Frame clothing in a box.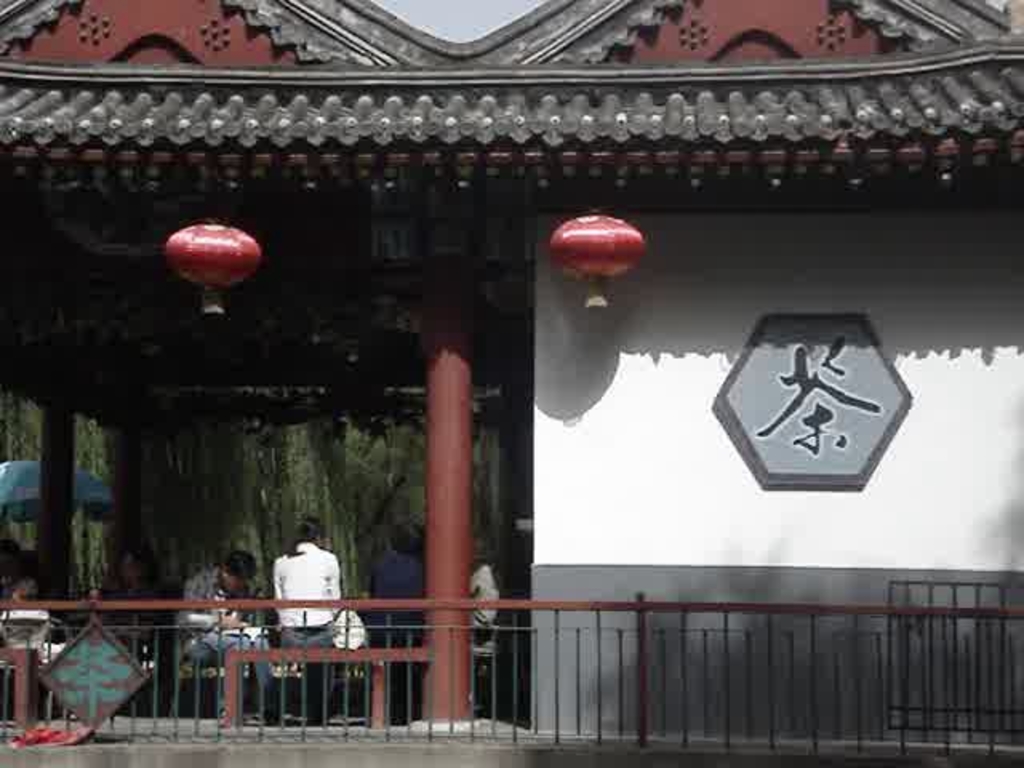
select_region(178, 570, 274, 710).
